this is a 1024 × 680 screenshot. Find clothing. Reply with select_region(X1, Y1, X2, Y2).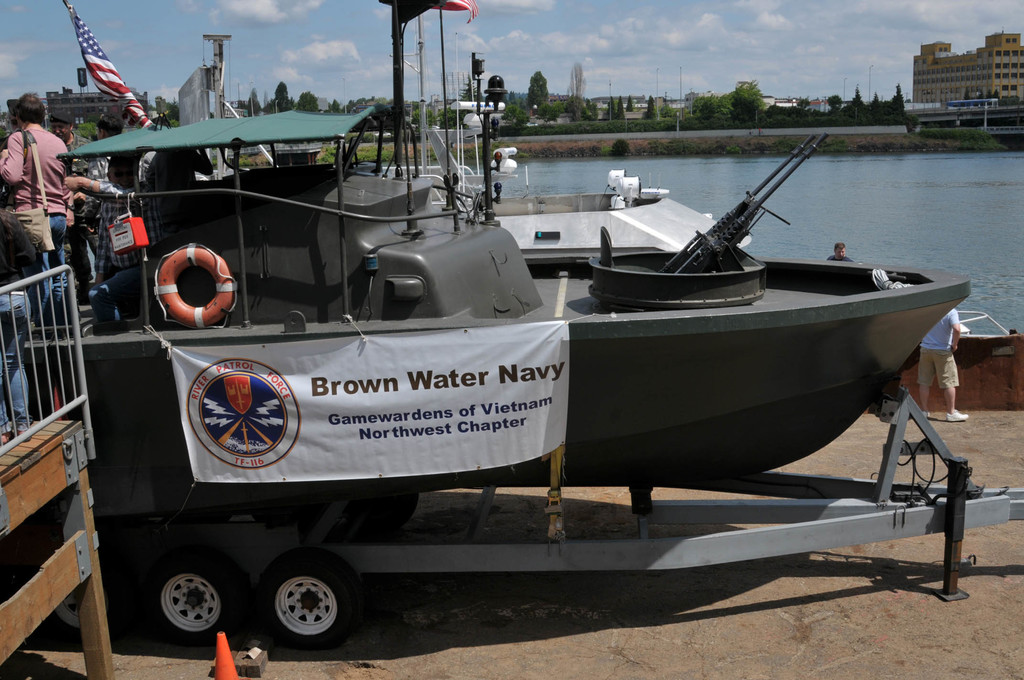
select_region(0, 121, 63, 312).
